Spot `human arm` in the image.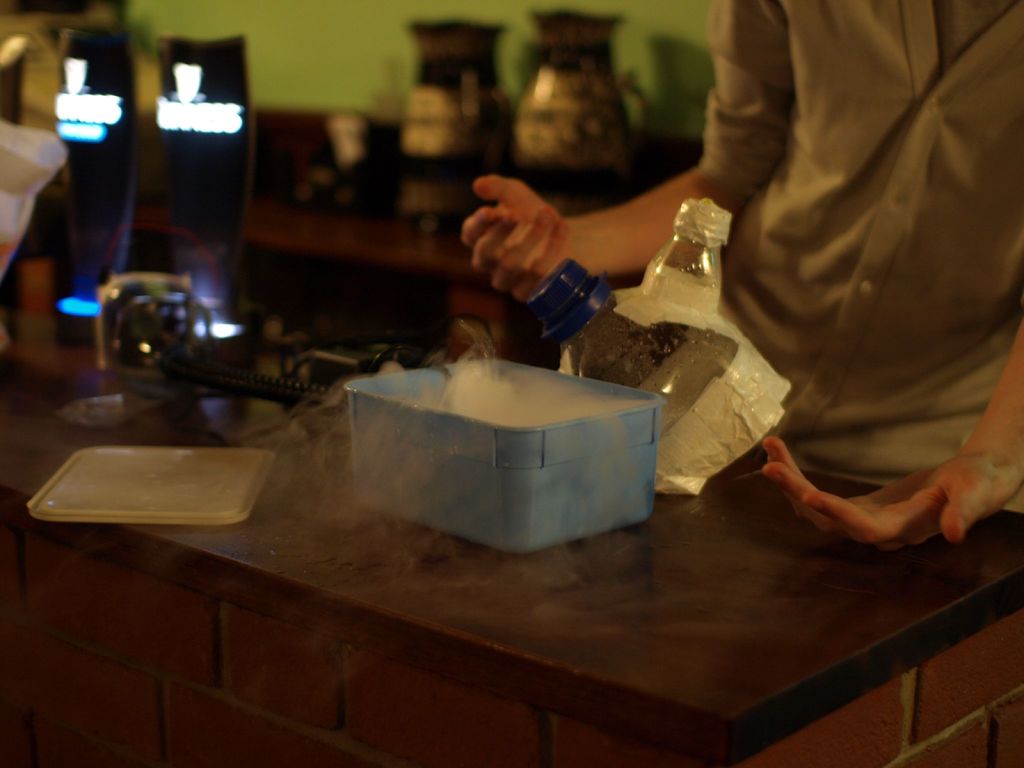
`human arm` found at BBox(763, 319, 1022, 557).
